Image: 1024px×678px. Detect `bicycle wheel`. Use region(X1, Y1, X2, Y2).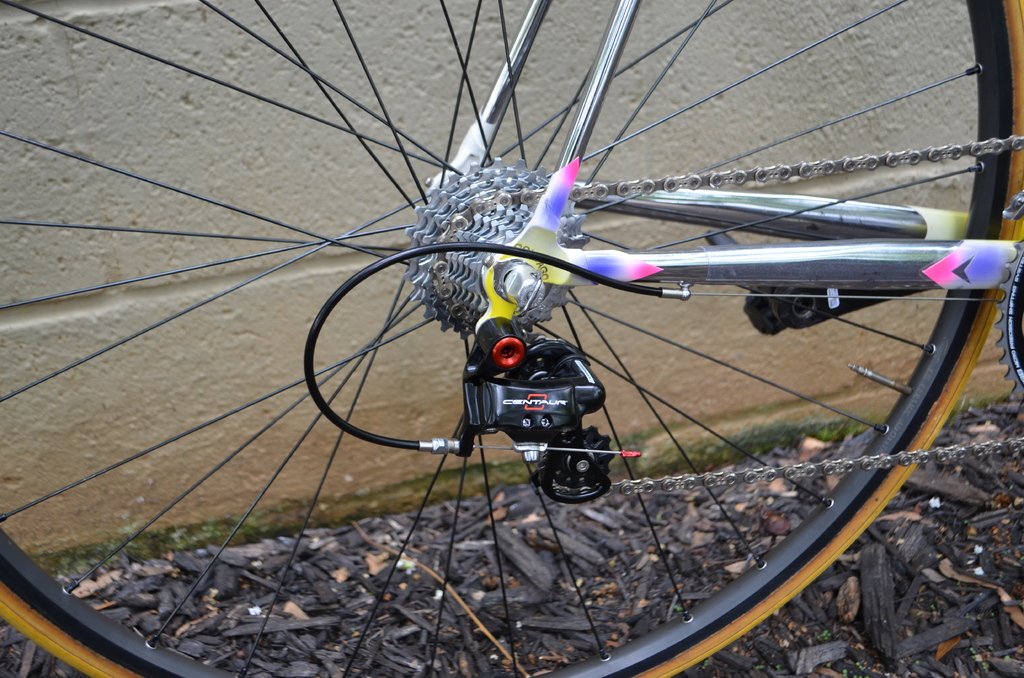
region(0, 0, 1023, 677).
